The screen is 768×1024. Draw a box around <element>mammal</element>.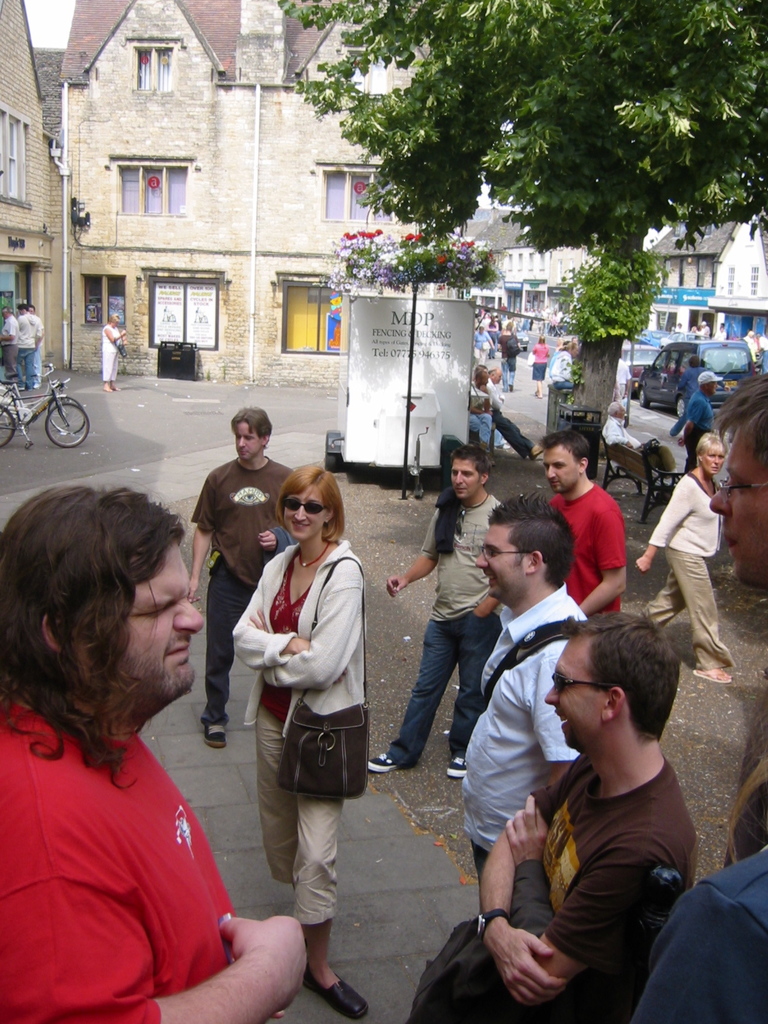
[672,322,681,330].
